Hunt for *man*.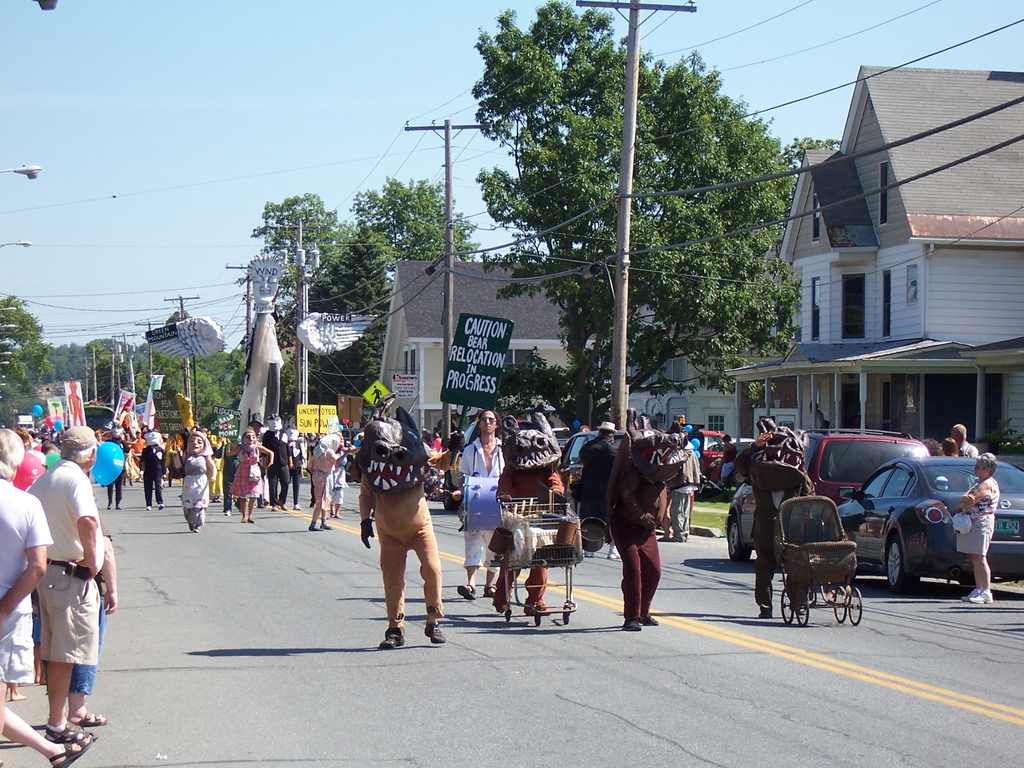
Hunted down at box=[610, 433, 656, 631].
